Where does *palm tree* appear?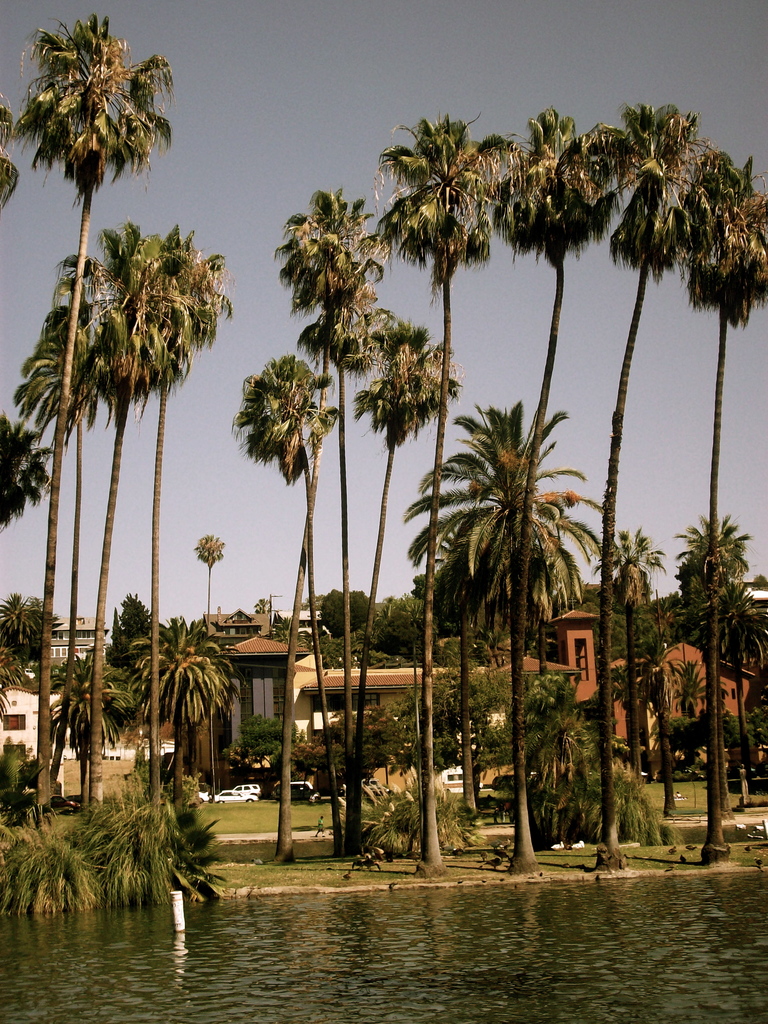
Appears at Rect(222, 201, 416, 839).
